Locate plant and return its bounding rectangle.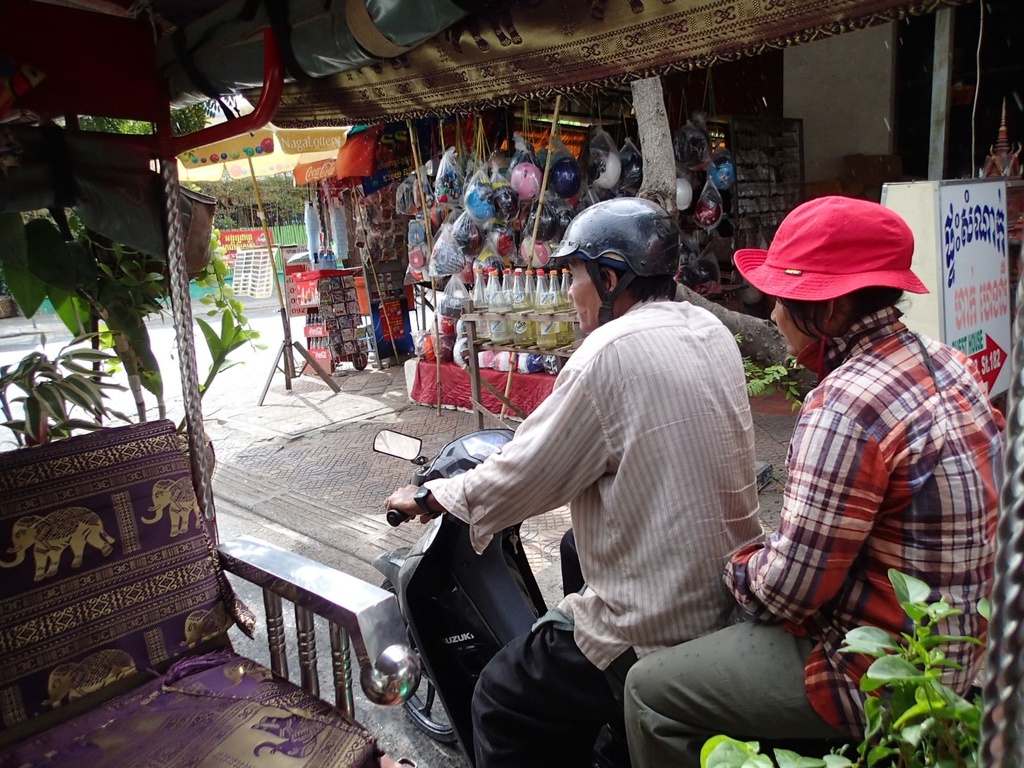
region(733, 333, 805, 415).
